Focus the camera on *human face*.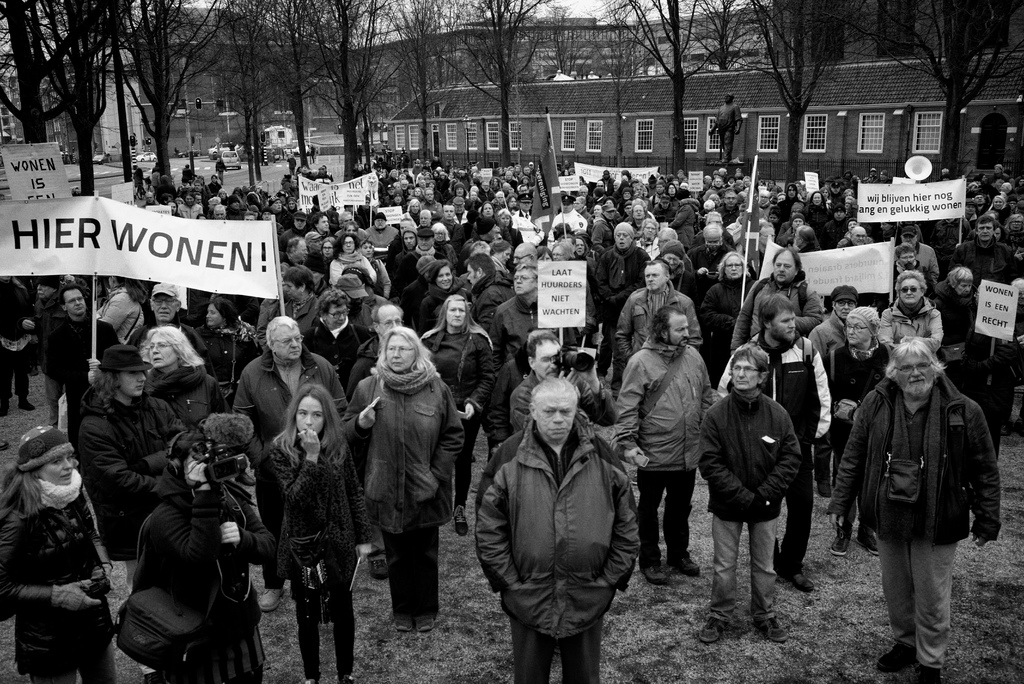
Focus region: [705,232,721,250].
